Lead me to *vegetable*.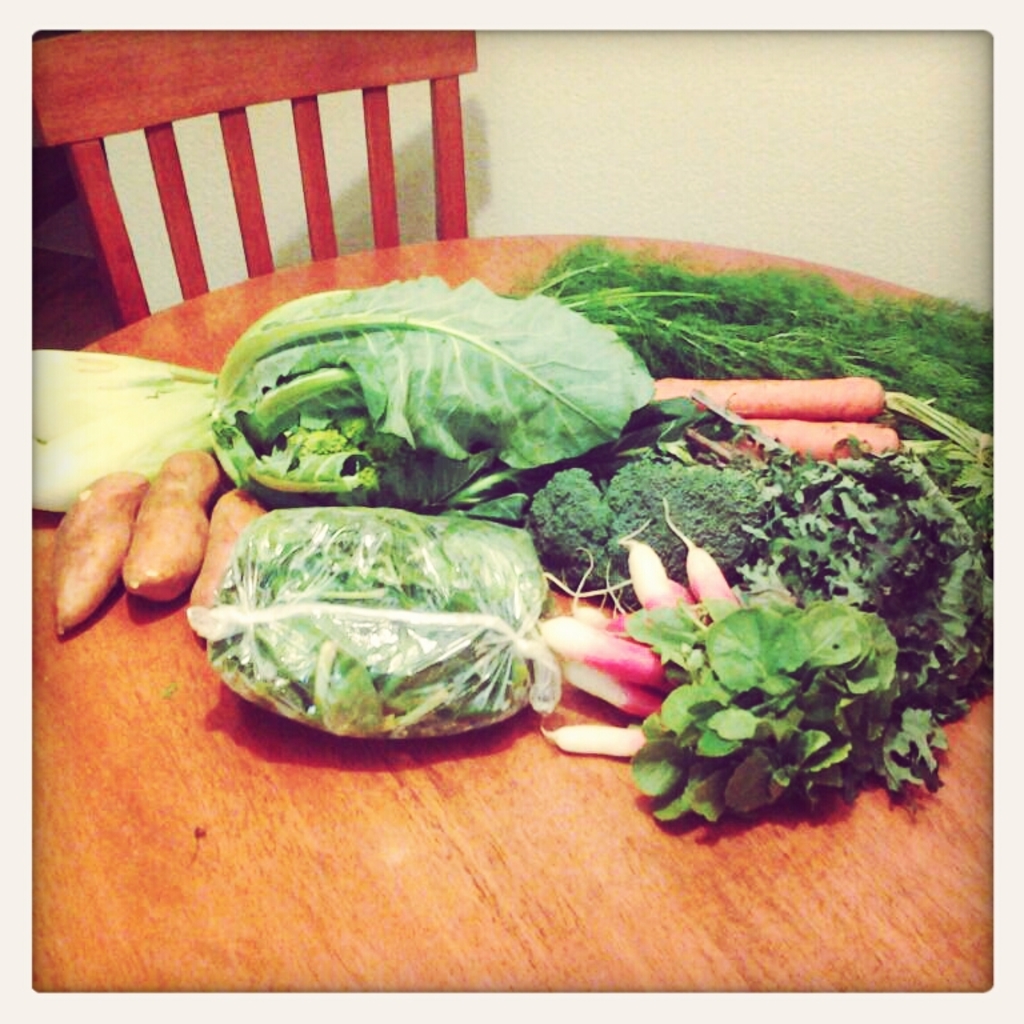
Lead to select_region(687, 420, 901, 463).
